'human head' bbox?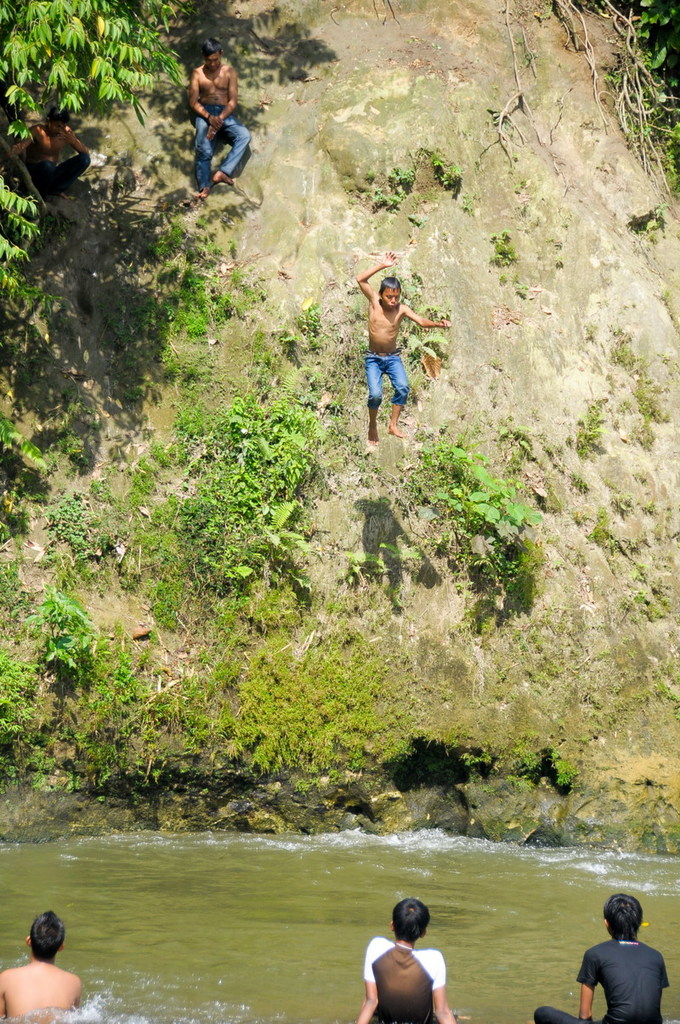
<bbox>602, 887, 648, 944</bbox>
